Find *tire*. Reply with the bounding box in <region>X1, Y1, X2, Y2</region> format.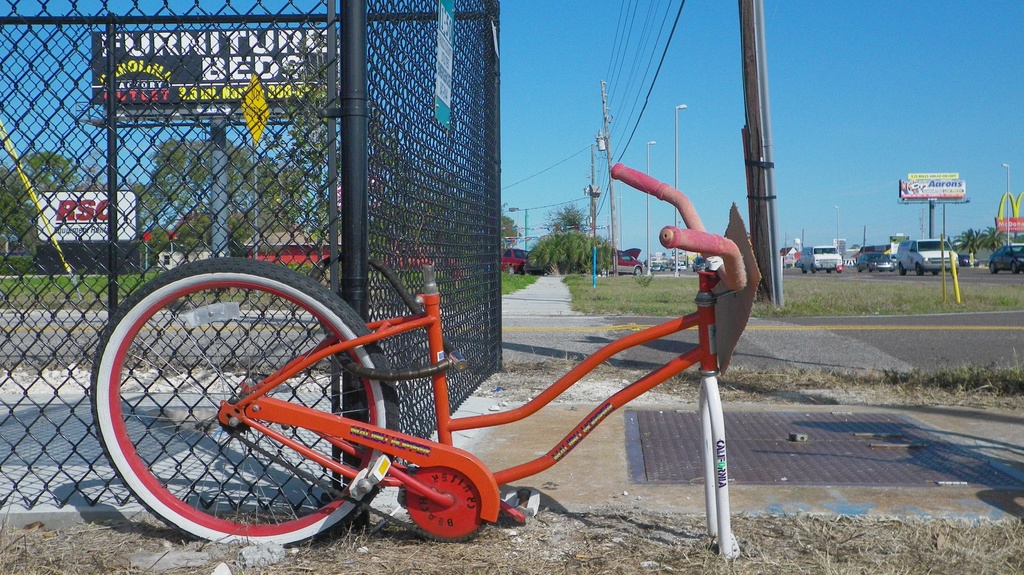
<region>986, 259, 1001, 274</region>.
